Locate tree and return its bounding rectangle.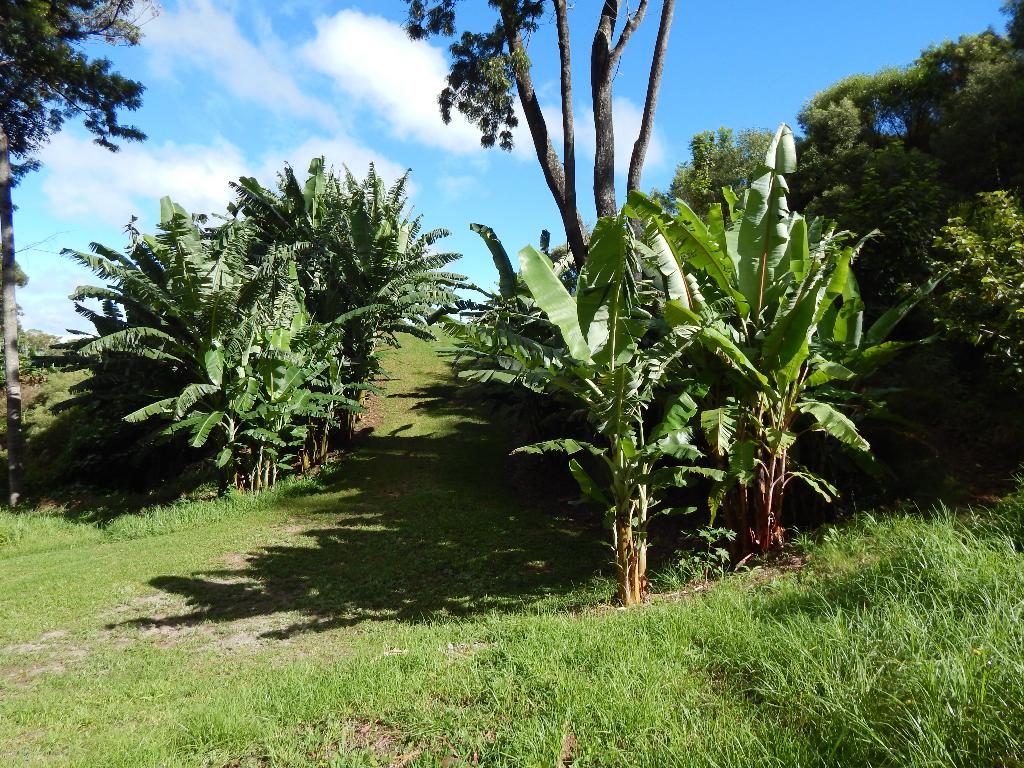
<box>923,192,1023,443</box>.
